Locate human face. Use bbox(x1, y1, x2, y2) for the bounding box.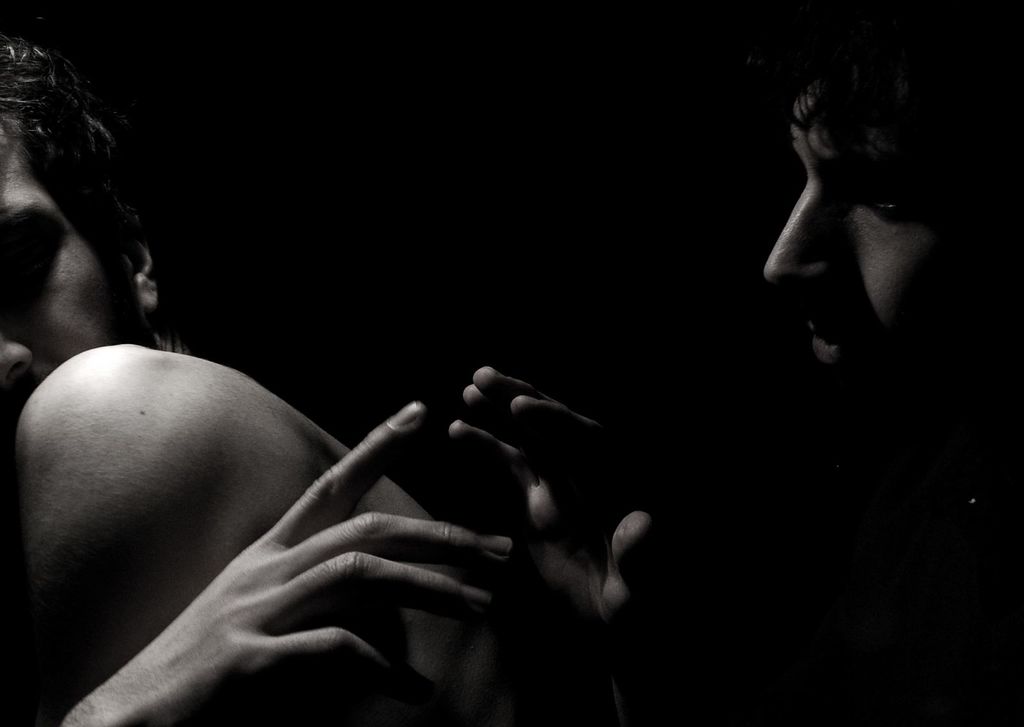
bbox(758, 80, 974, 399).
